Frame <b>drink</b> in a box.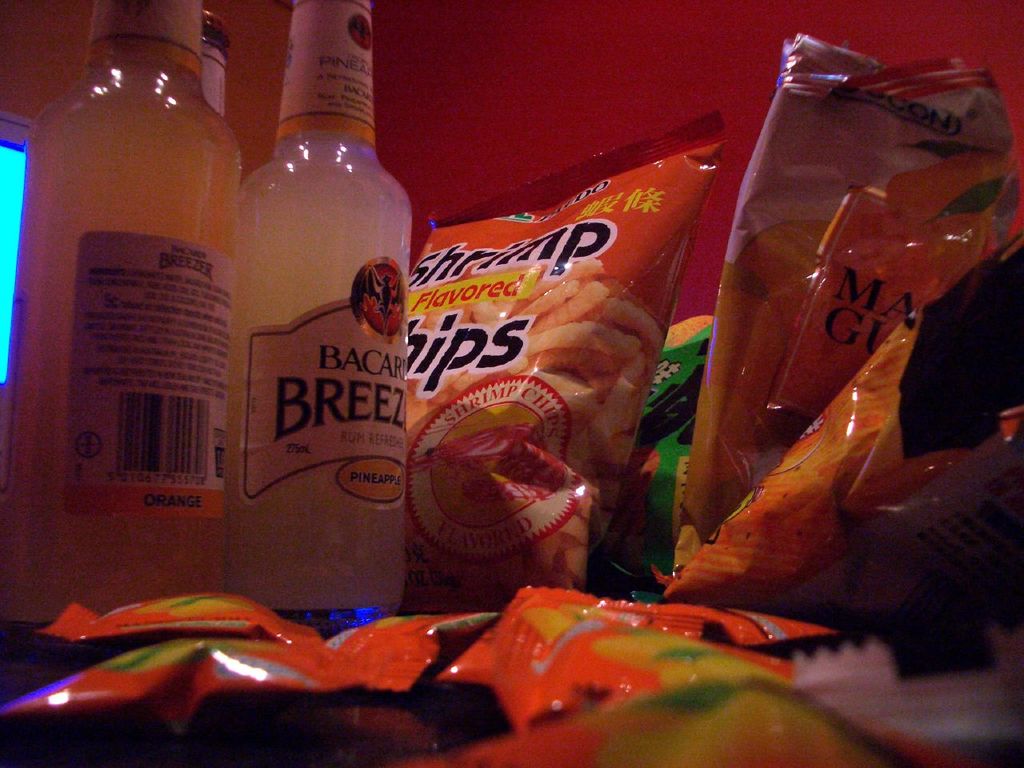
locate(0, 0, 242, 626).
